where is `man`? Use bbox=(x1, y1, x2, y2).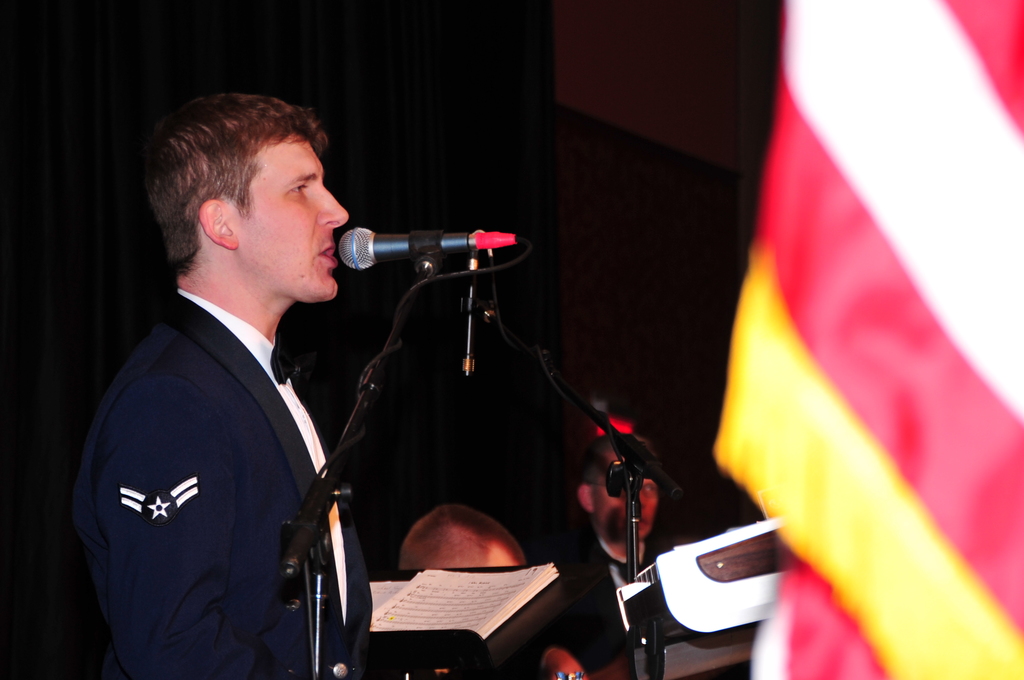
bbox=(544, 417, 686, 679).
